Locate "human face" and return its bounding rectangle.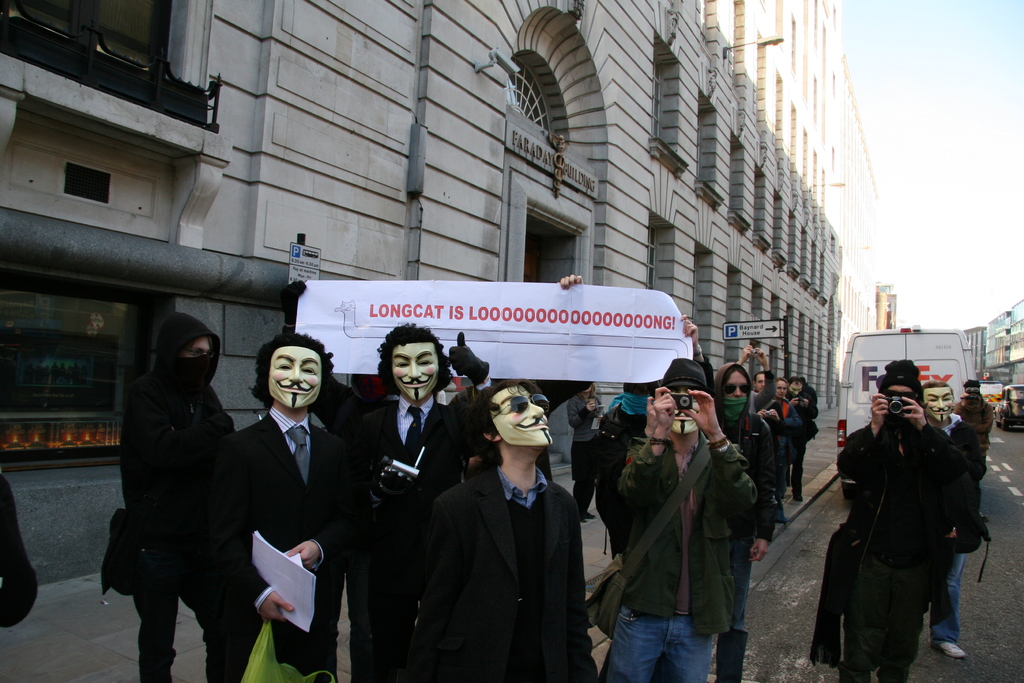
l=268, t=343, r=322, b=406.
